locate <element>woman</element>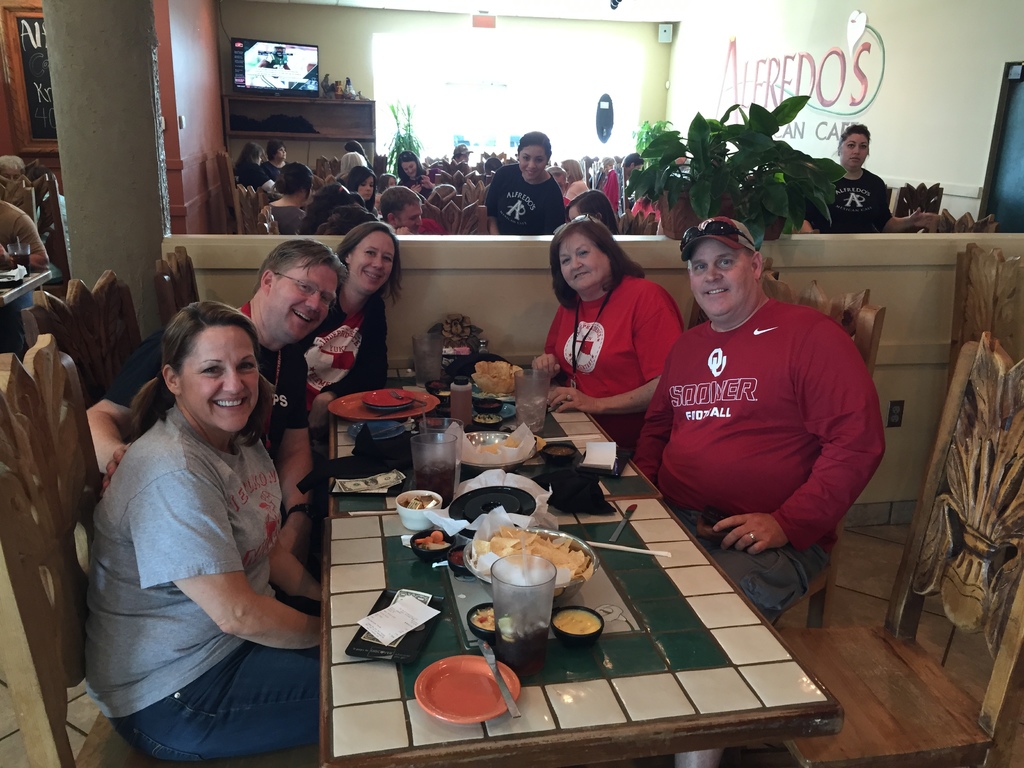
l=530, t=209, r=697, b=463
